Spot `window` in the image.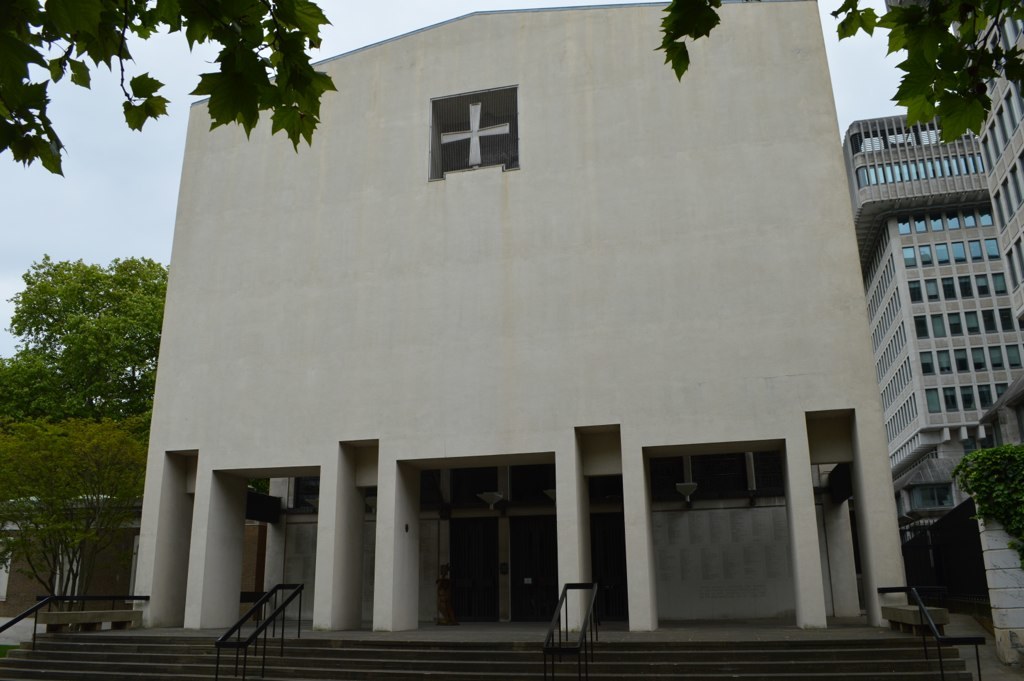
`window` found at Rect(993, 269, 1009, 299).
